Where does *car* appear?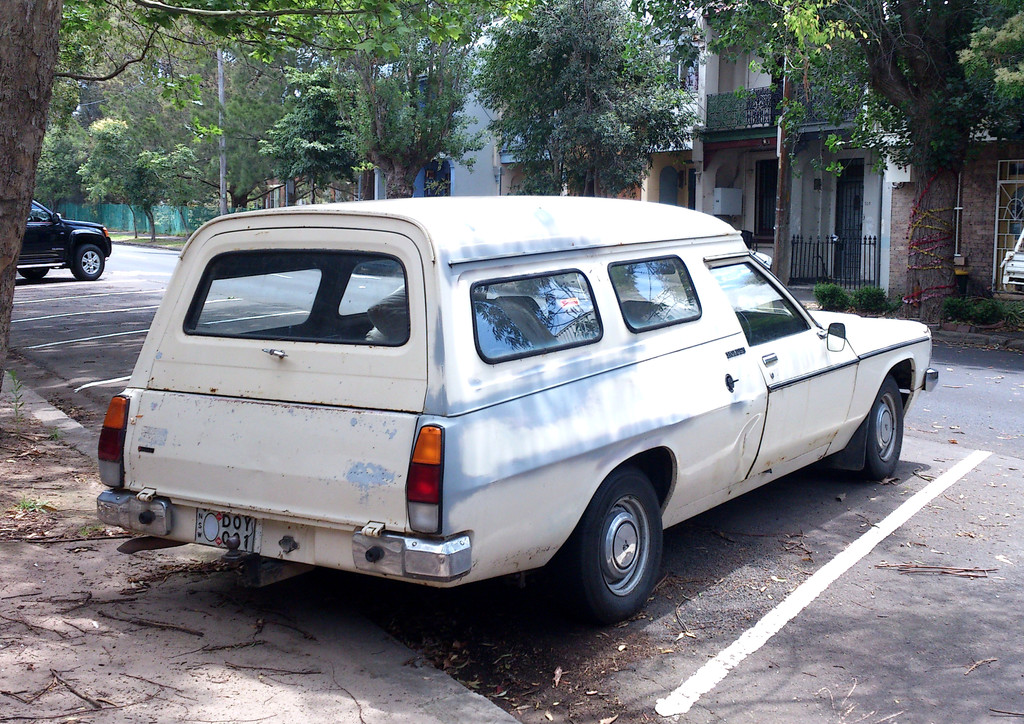
Appears at x1=17, y1=199, x2=118, y2=281.
